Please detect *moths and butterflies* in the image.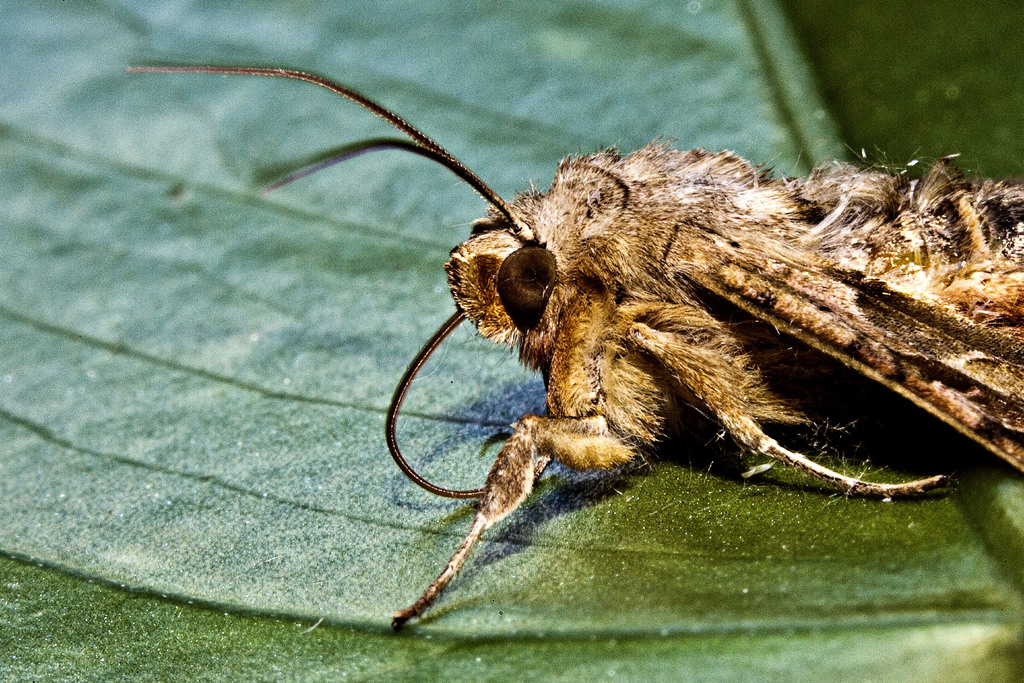
121, 62, 1023, 637.
